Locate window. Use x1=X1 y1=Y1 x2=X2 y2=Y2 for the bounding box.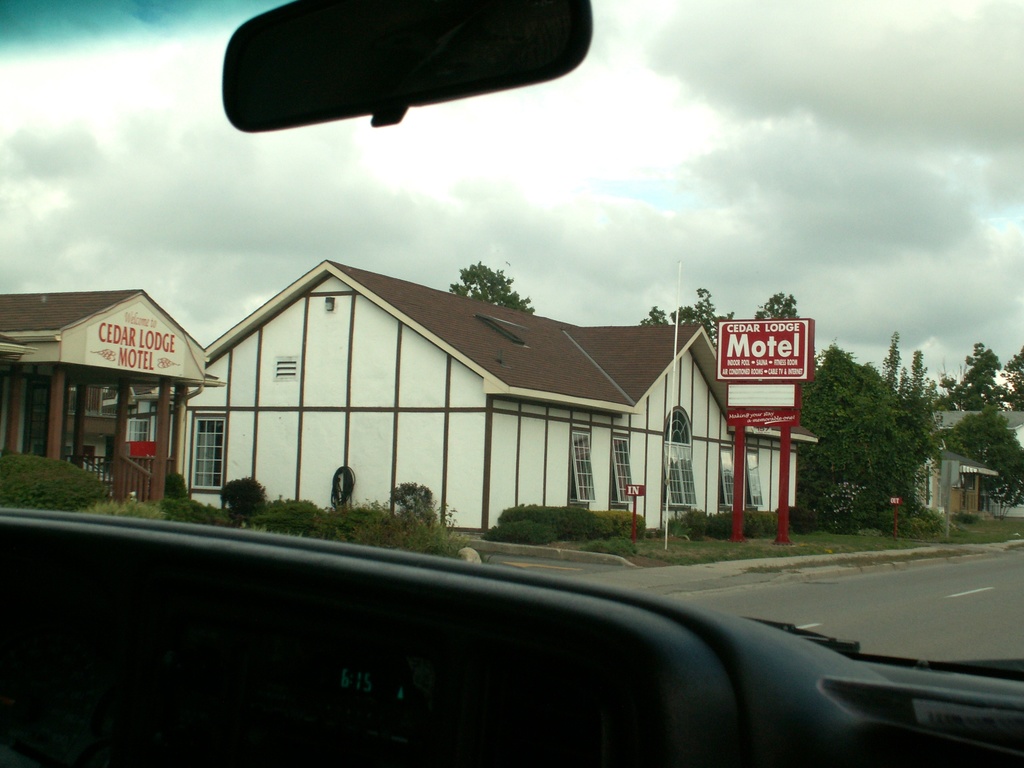
x1=566 y1=431 x2=594 y2=511.
